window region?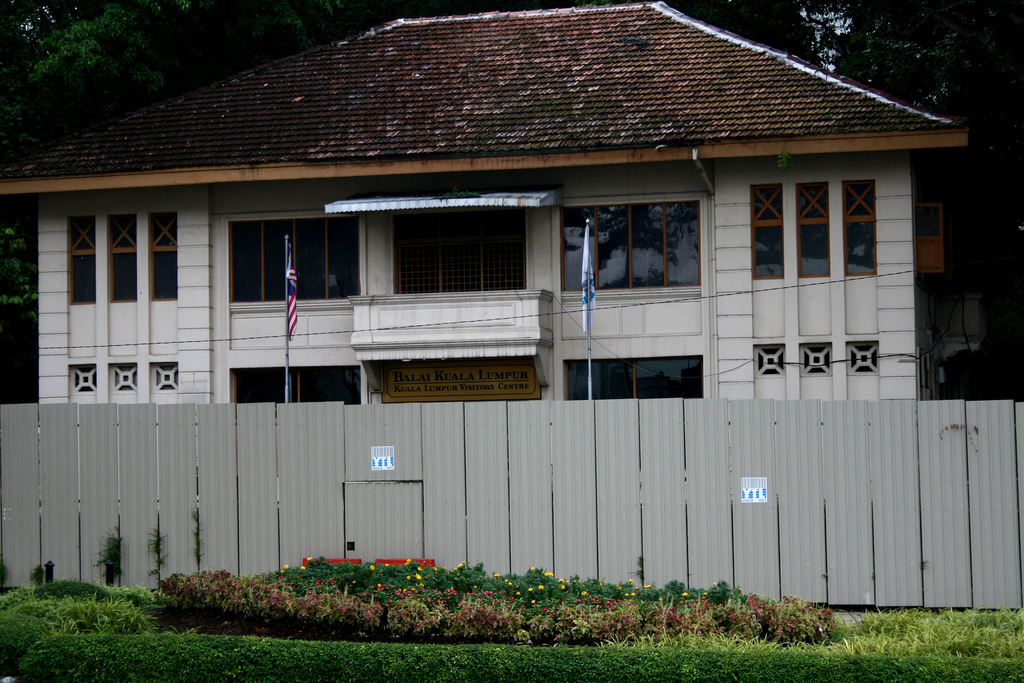
bbox=[69, 213, 98, 307]
